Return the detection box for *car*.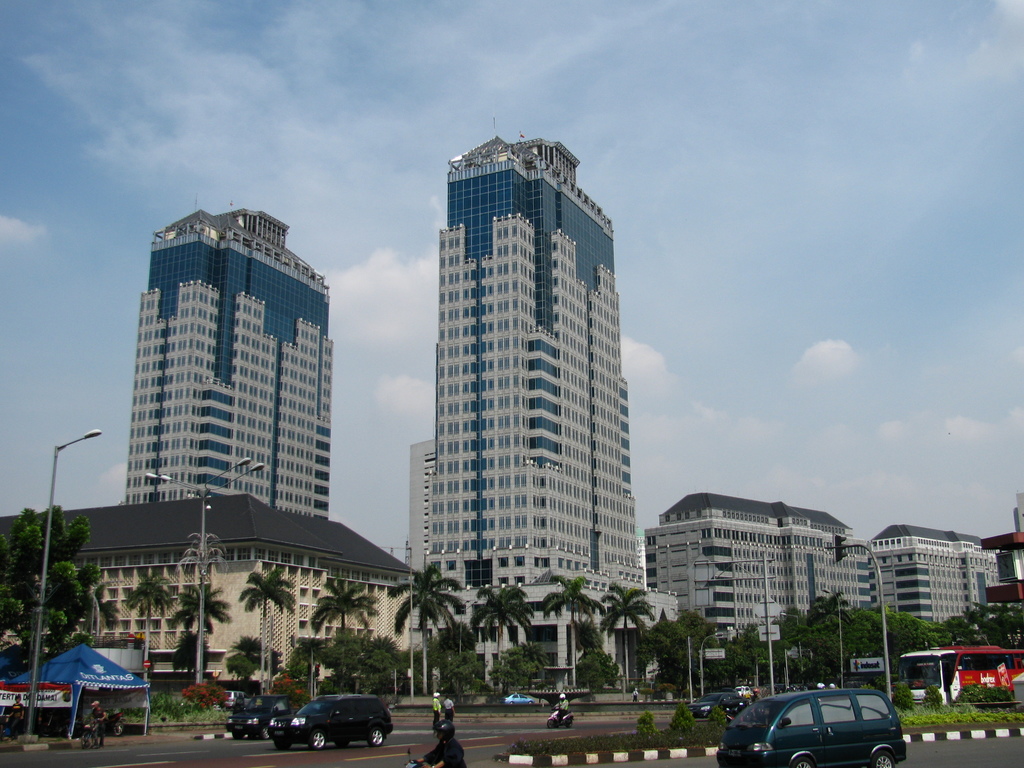
226:694:292:738.
